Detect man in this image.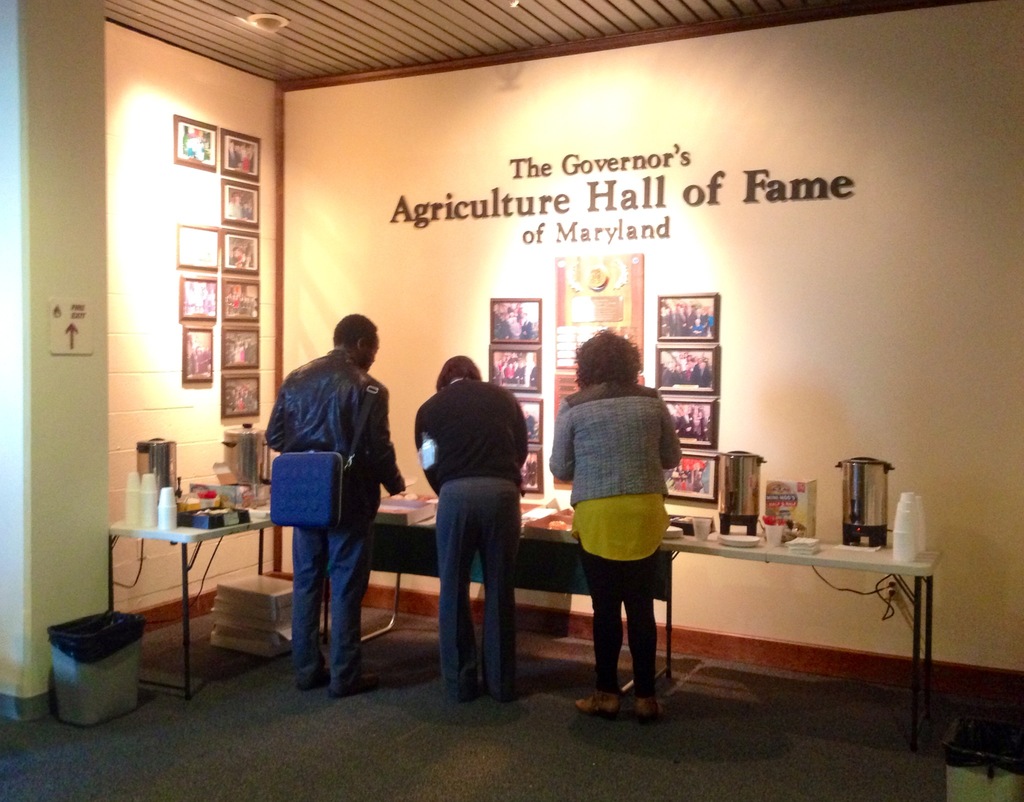
Detection: 412/358/525/699.
